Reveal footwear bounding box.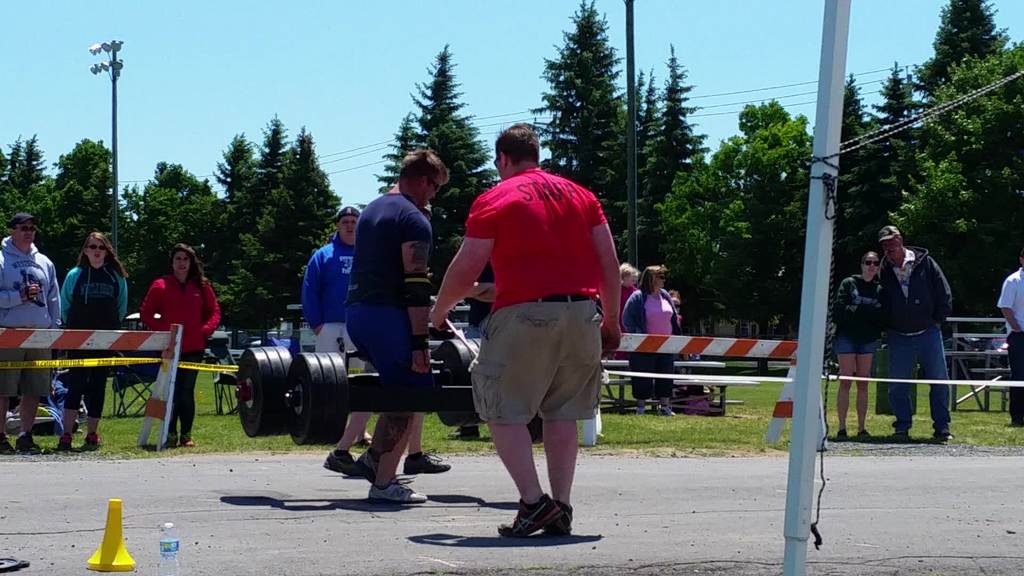
Revealed: locate(636, 399, 651, 417).
